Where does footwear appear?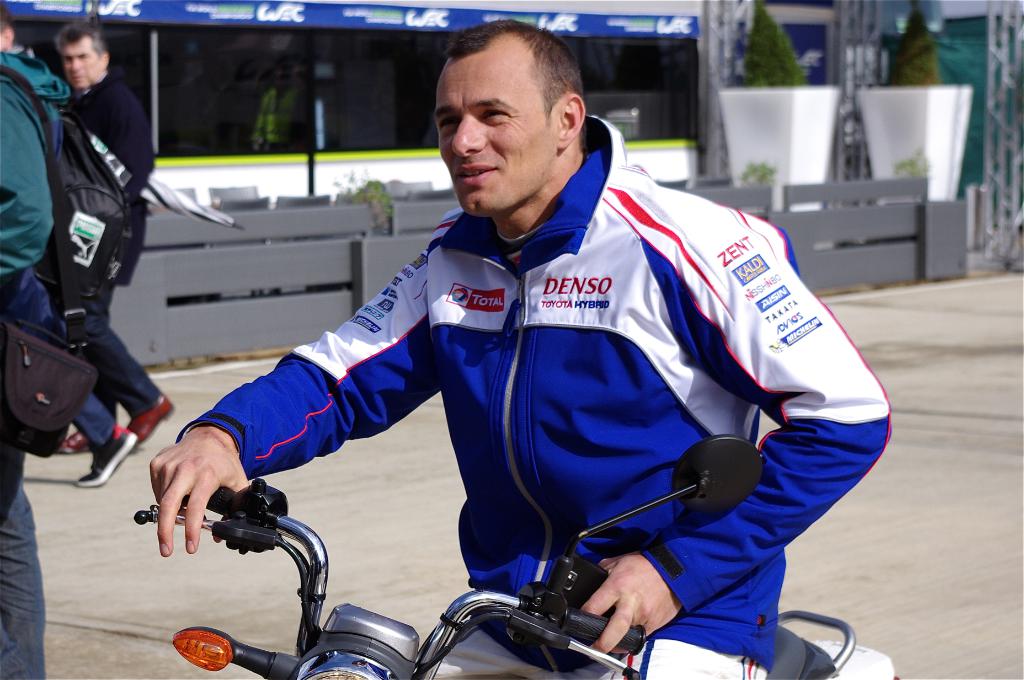
Appears at 126/394/180/445.
